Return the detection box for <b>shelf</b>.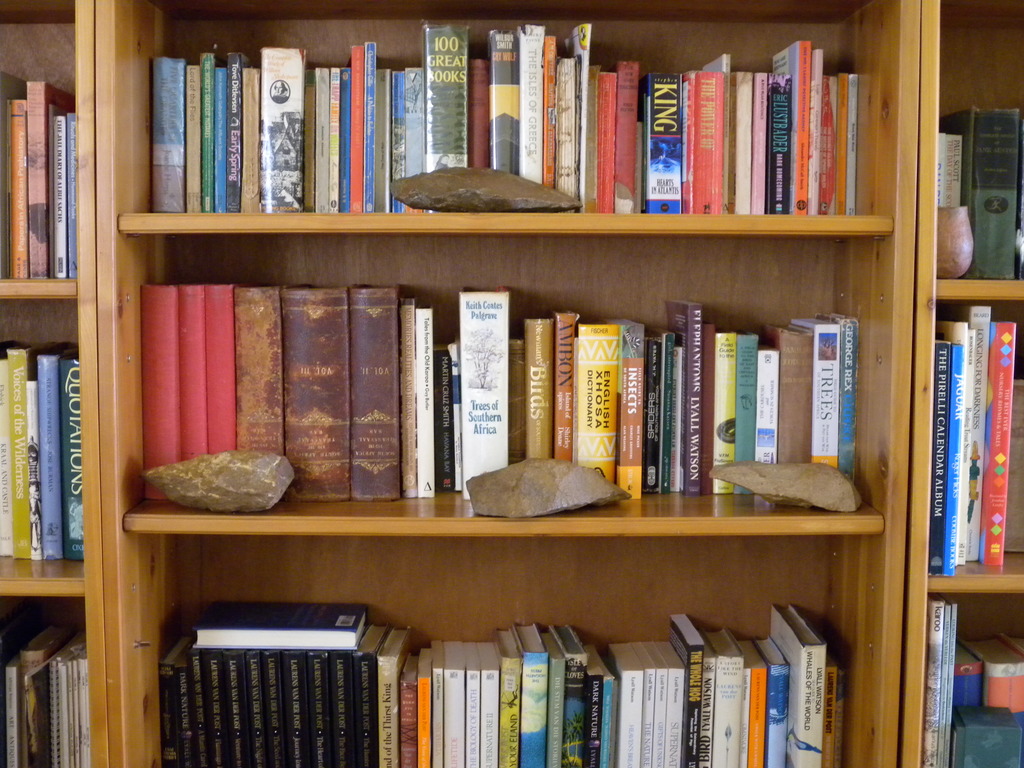
<box>0,0,1018,767</box>.
